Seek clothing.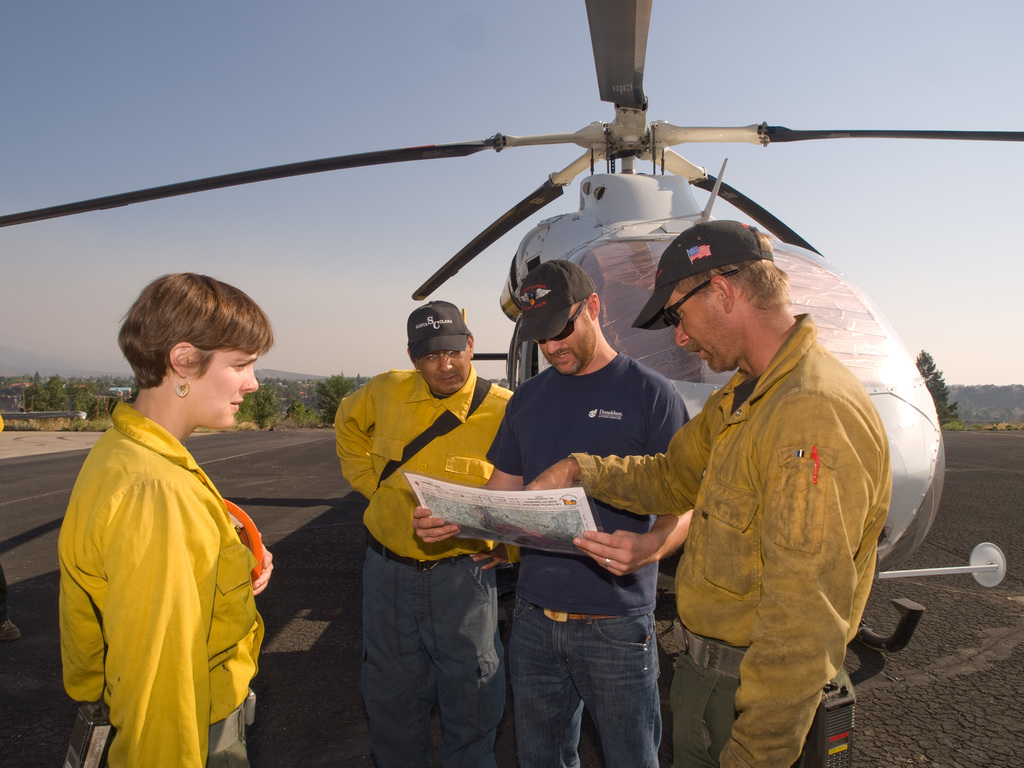
bbox=[0, 565, 9, 618].
